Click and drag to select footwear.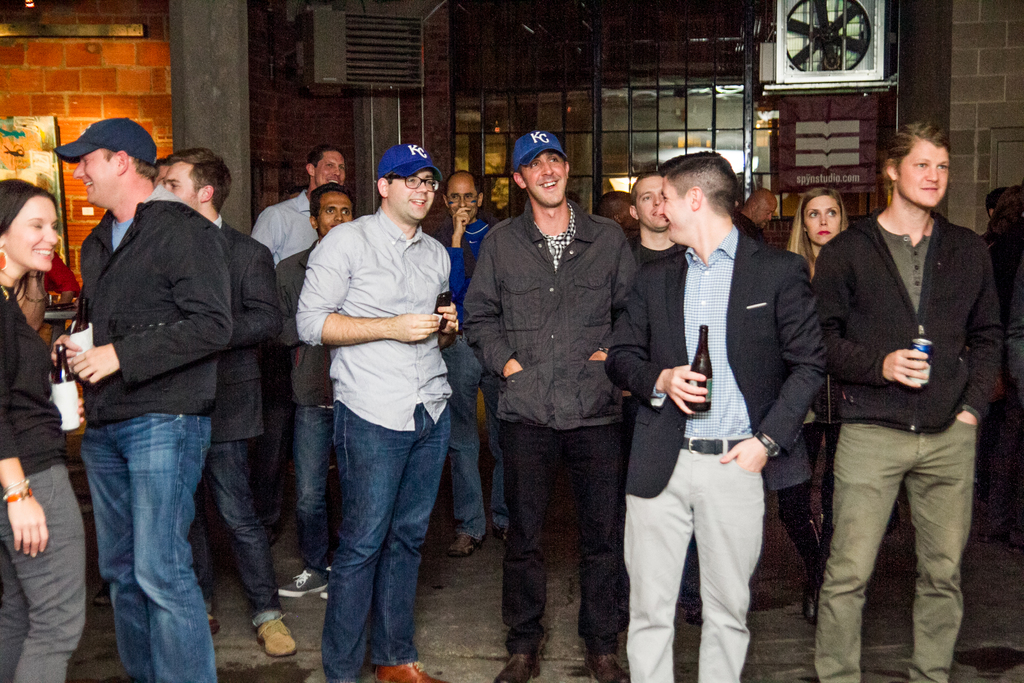
Selection: <box>369,661,447,682</box>.
